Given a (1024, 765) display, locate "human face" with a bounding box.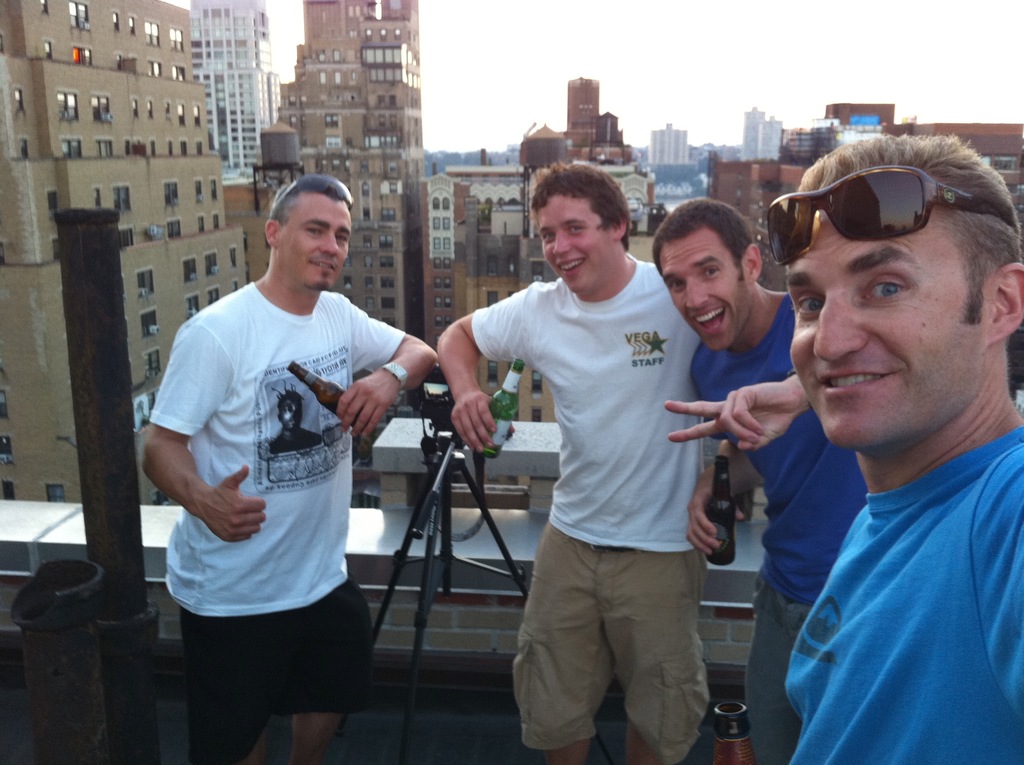
Located: region(527, 177, 614, 301).
